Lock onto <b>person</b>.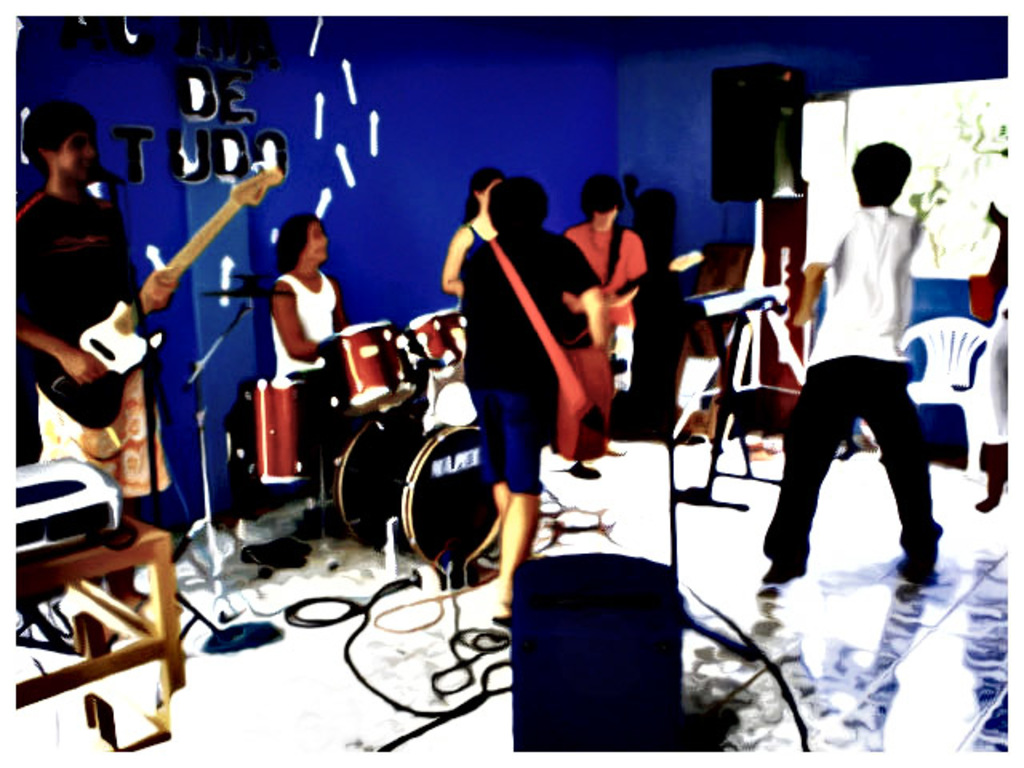
Locked: 13,94,170,626.
